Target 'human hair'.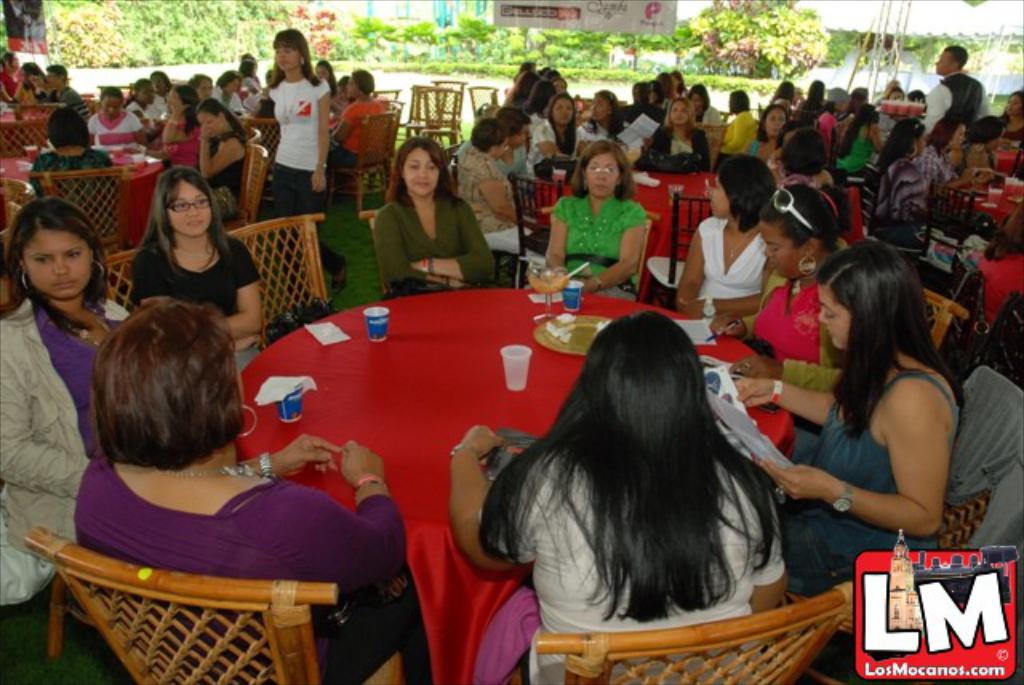
Target region: <region>98, 83, 125, 104</region>.
